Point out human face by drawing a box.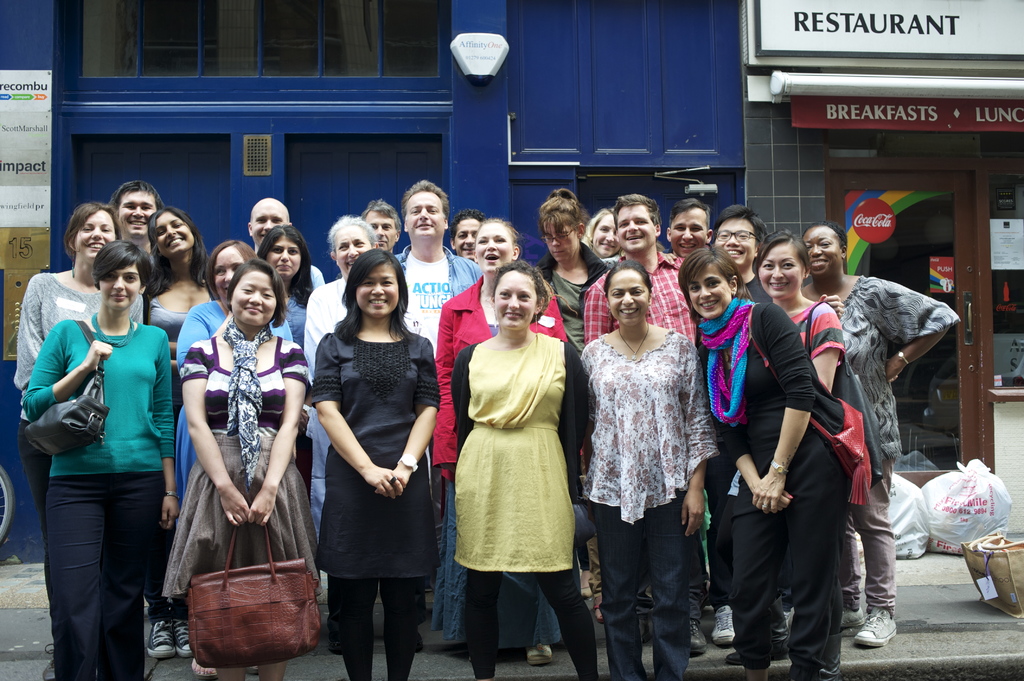
[left=228, top=267, right=280, bottom=333].
